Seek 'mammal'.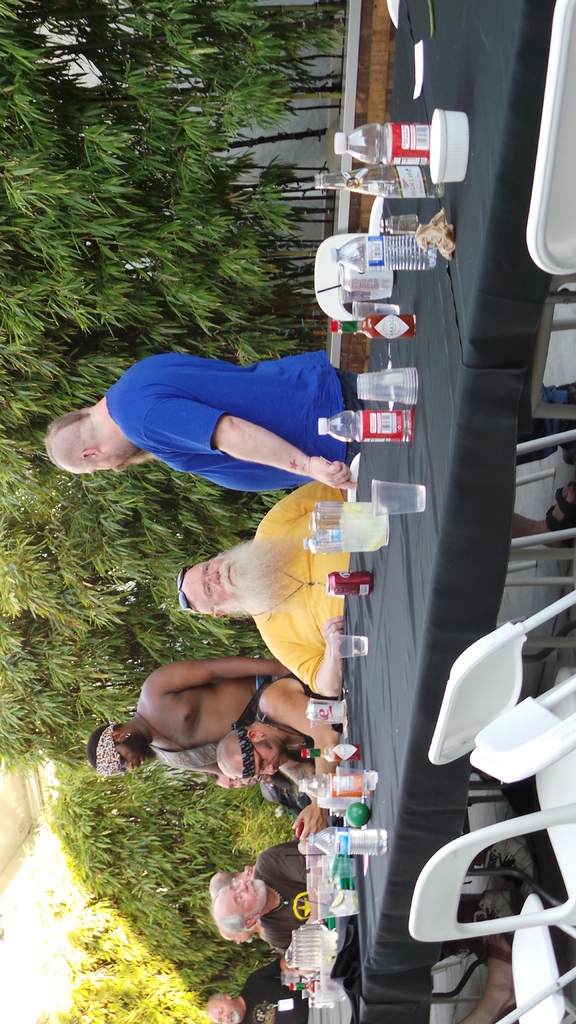
(left=212, top=669, right=344, bottom=844).
